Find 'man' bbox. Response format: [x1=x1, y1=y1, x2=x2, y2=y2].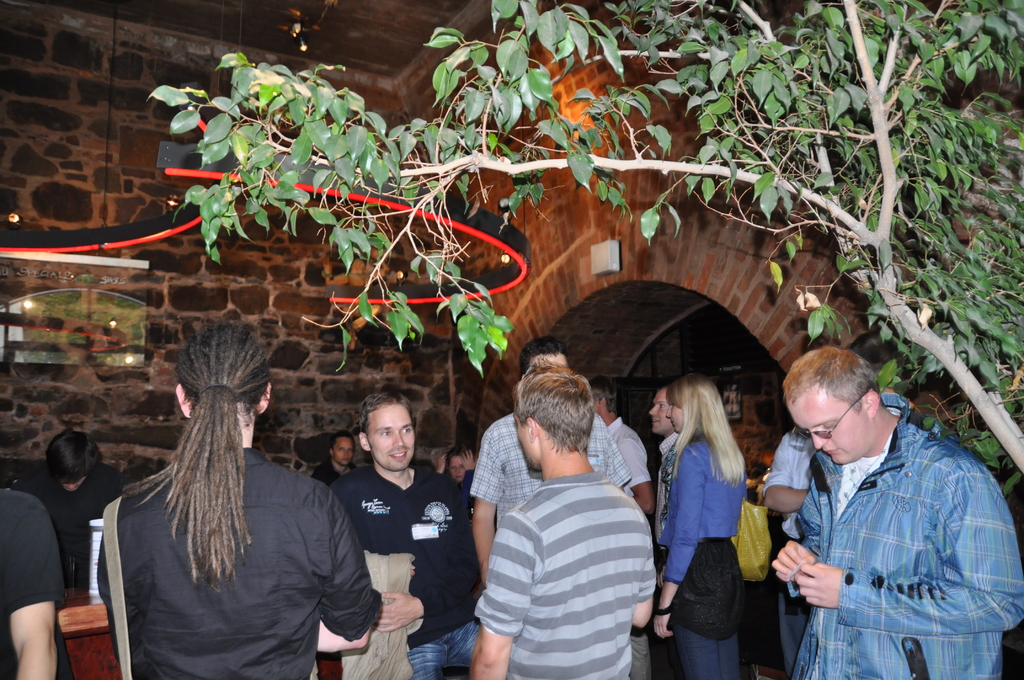
[x1=470, y1=337, x2=625, y2=574].
